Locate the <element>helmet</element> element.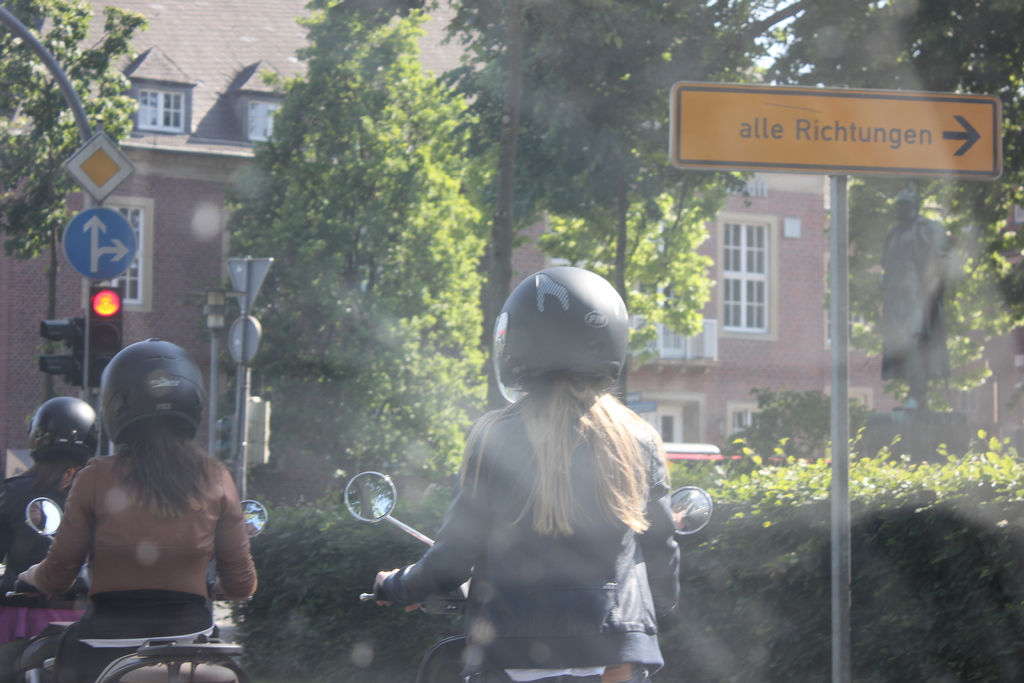
Element bbox: {"x1": 99, "y1": 340, "x2": 201, "y2": 444}.
